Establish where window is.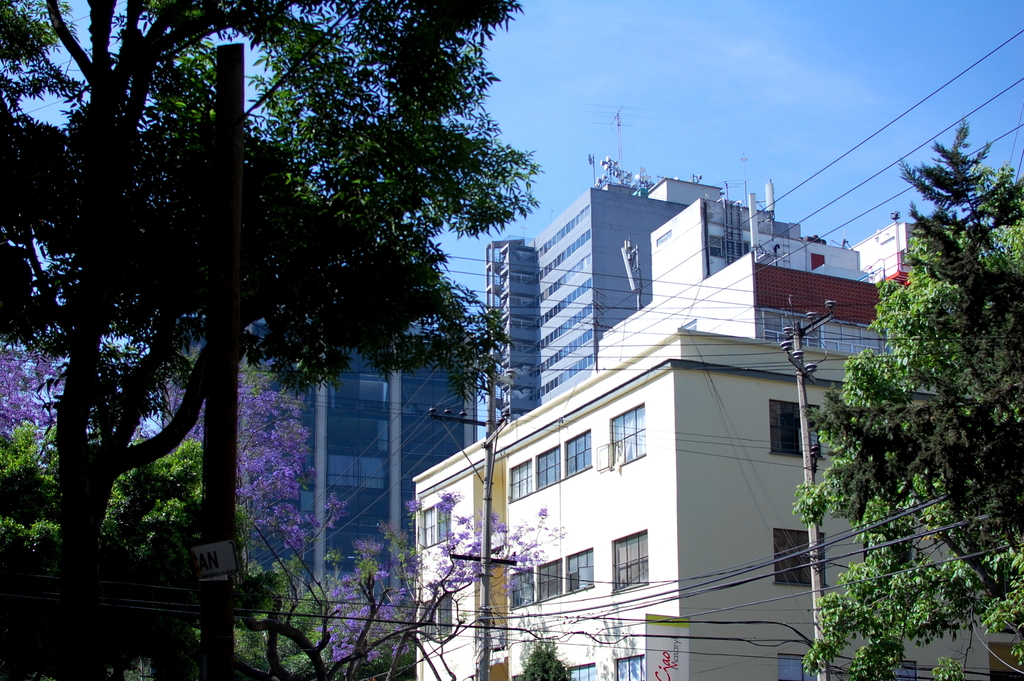
Established at 767, 403, 824, 453.
